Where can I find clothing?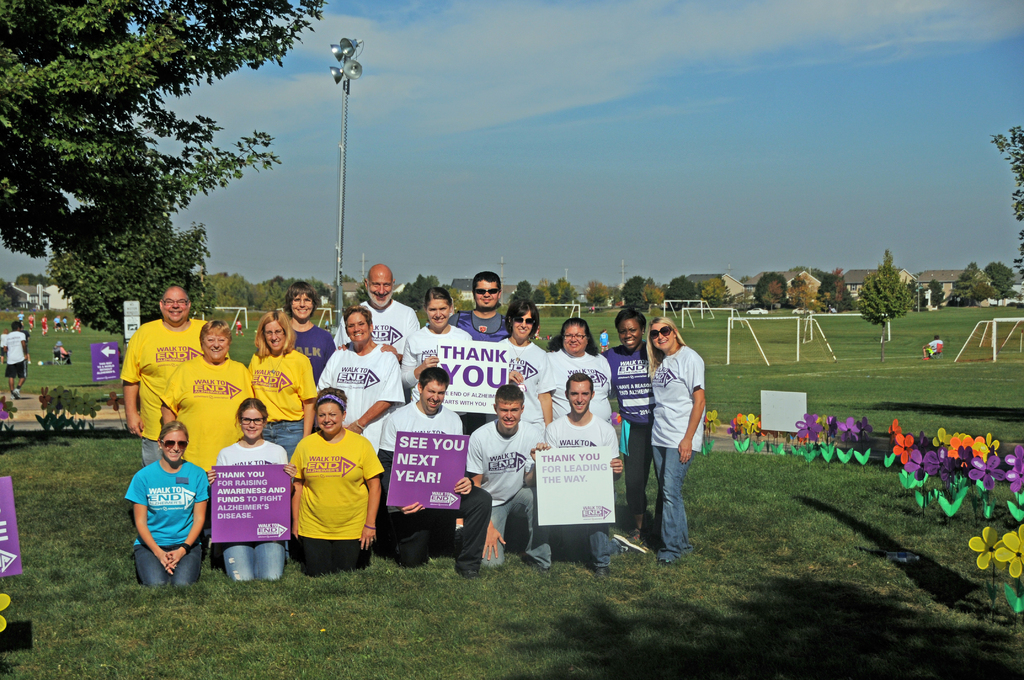
You can find it at x1=495, y1=341, x2=550, y2=424.
